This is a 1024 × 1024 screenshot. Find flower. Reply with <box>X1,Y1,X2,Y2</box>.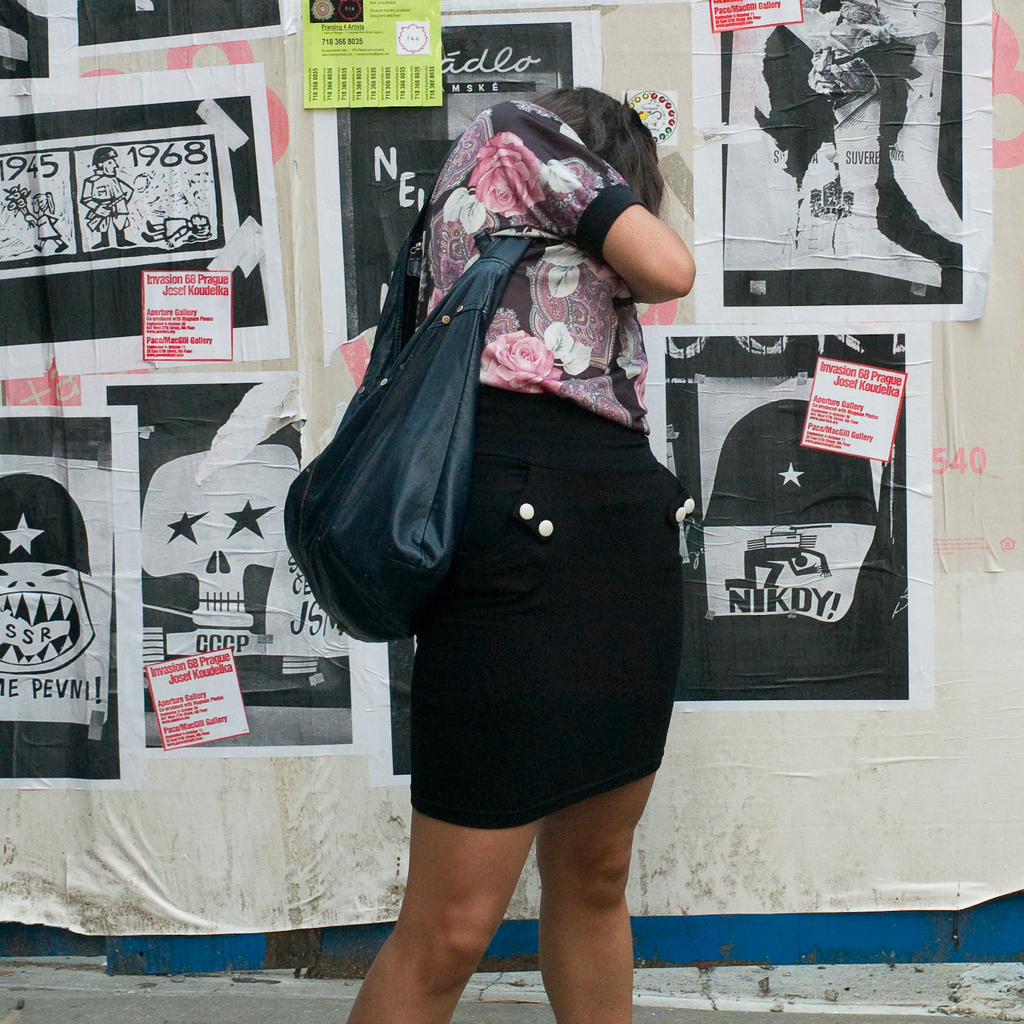
<box>483,333,552,399</box>.
